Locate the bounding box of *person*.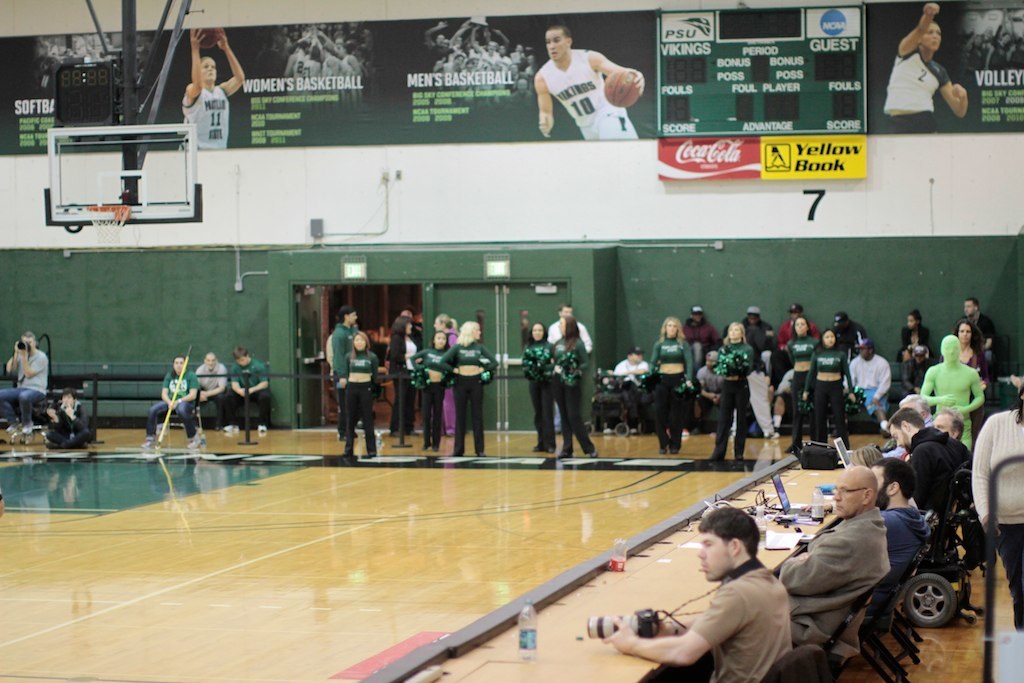
Bounding box: [left=520, top=318, right=556, bottom=451].
